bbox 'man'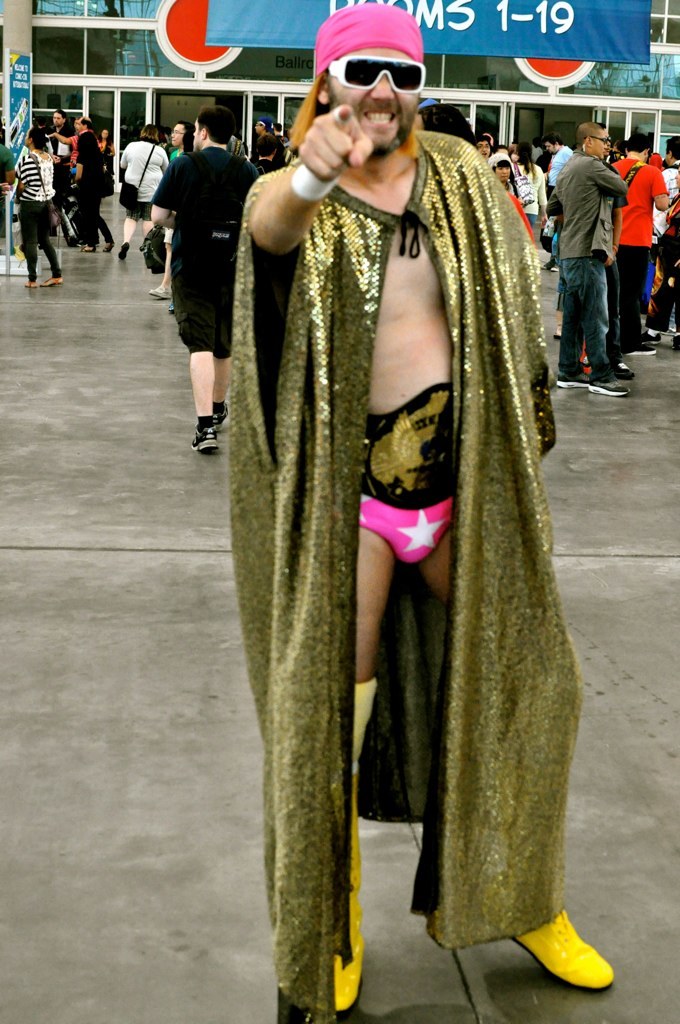
[253, 116, 270, 137]
